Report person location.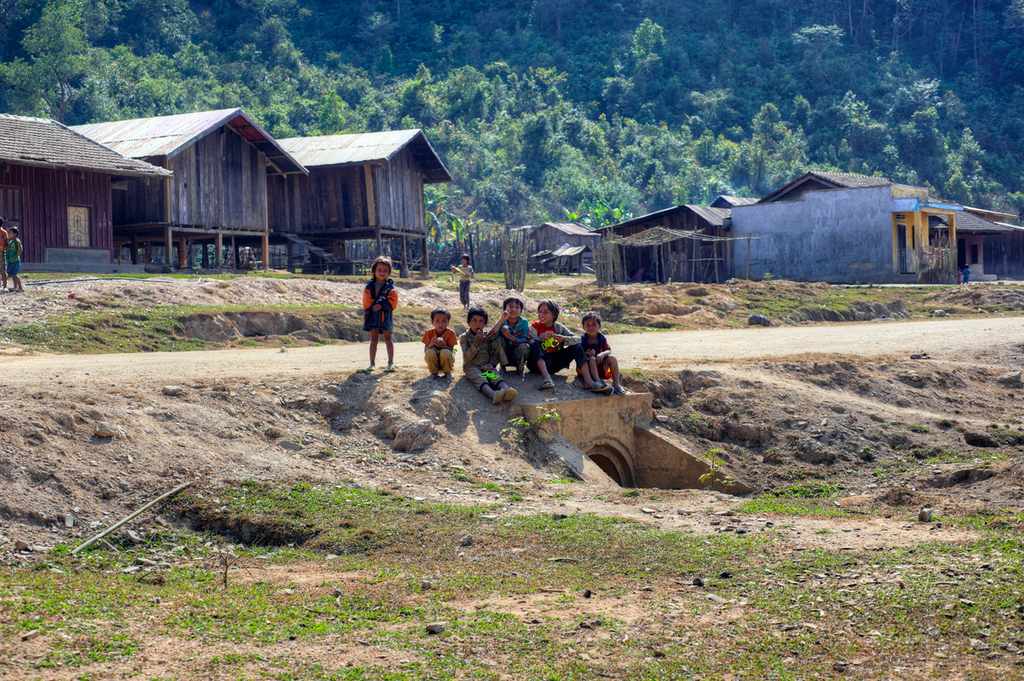
Report: pyautogui.locateOnScreen(526, 298, 582, 391).
